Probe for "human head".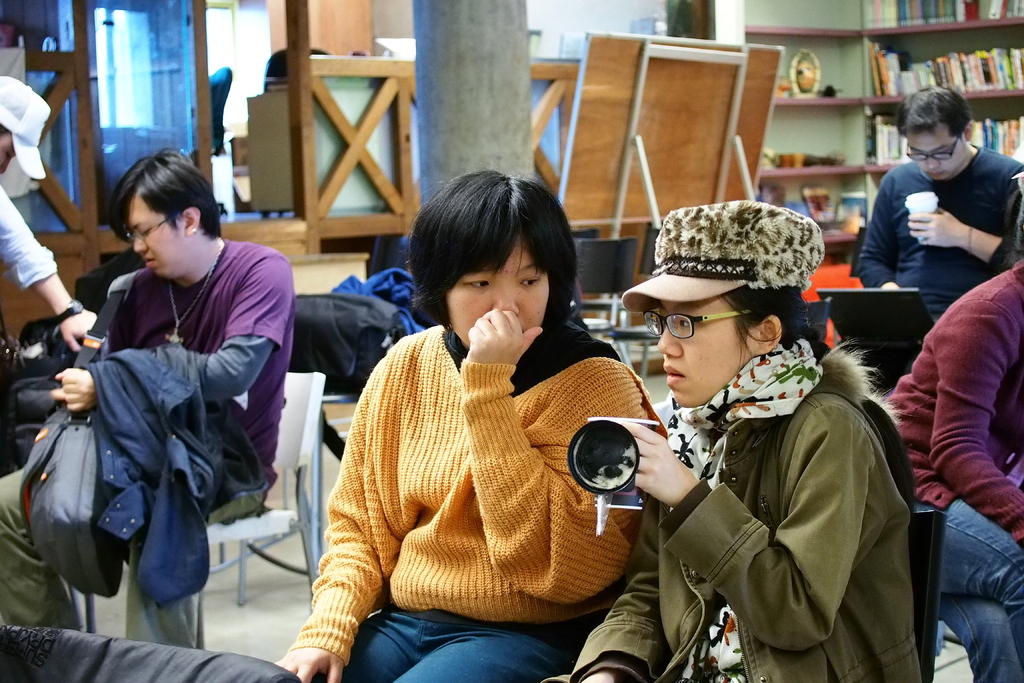
Probe result: left=400, top=172, right=589, bottom=356.
